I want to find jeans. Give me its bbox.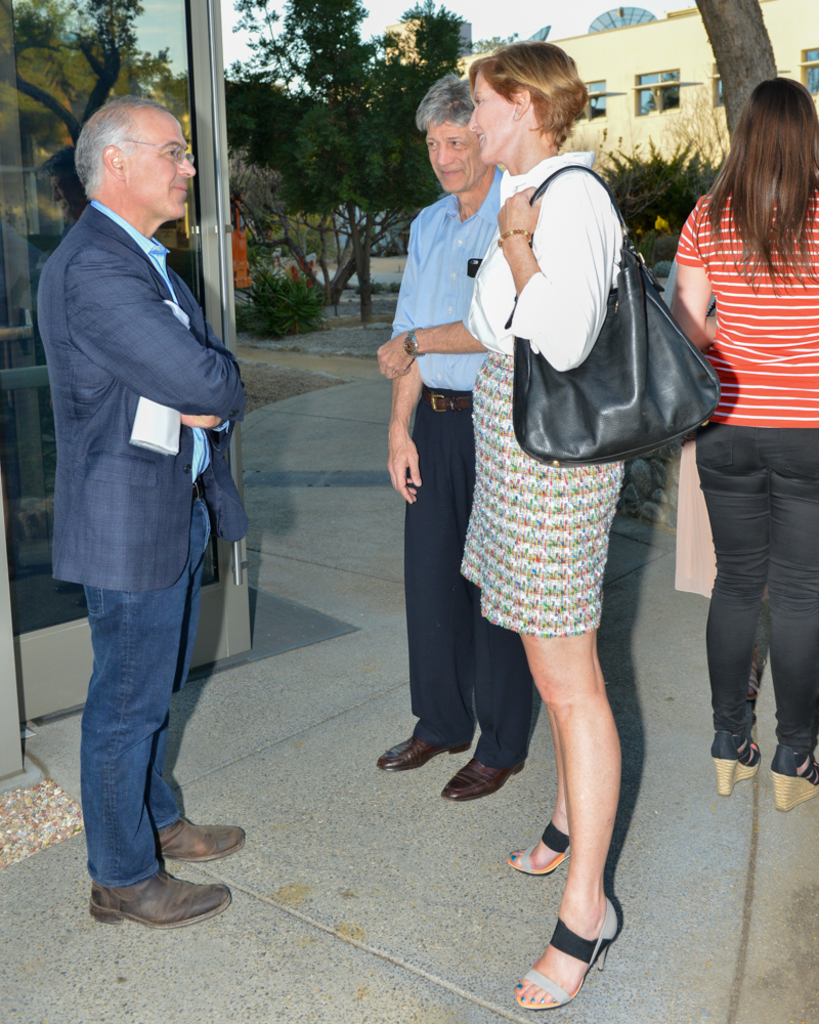
59 476 233 922.
